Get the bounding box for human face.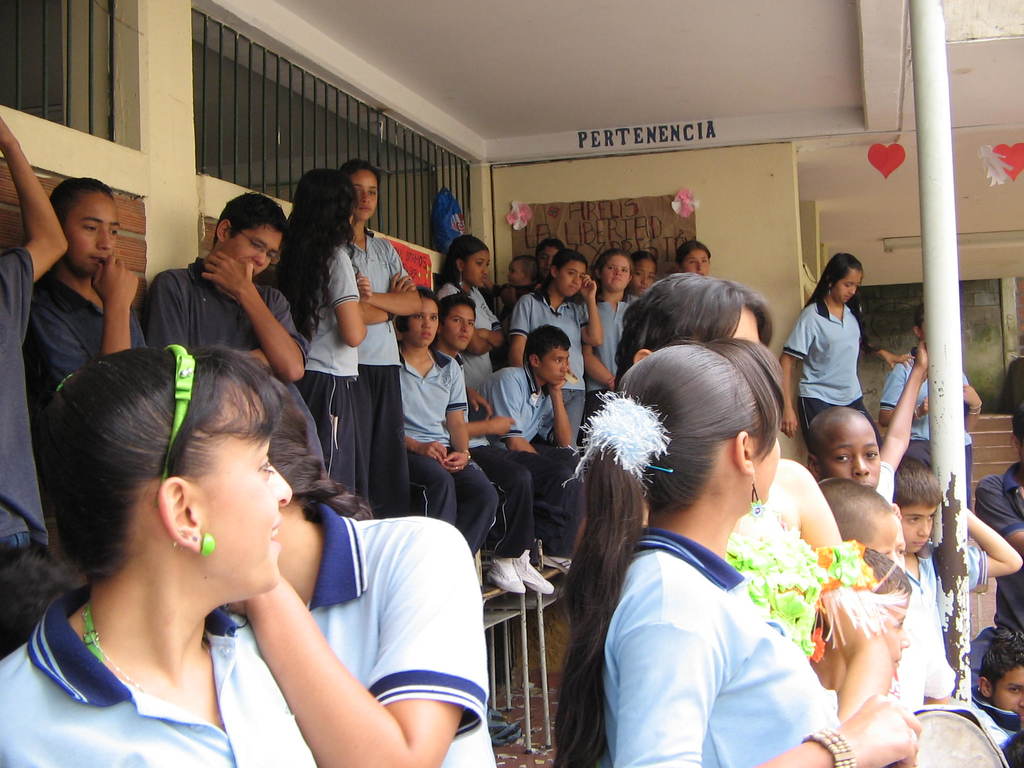
822,424,883,491.
